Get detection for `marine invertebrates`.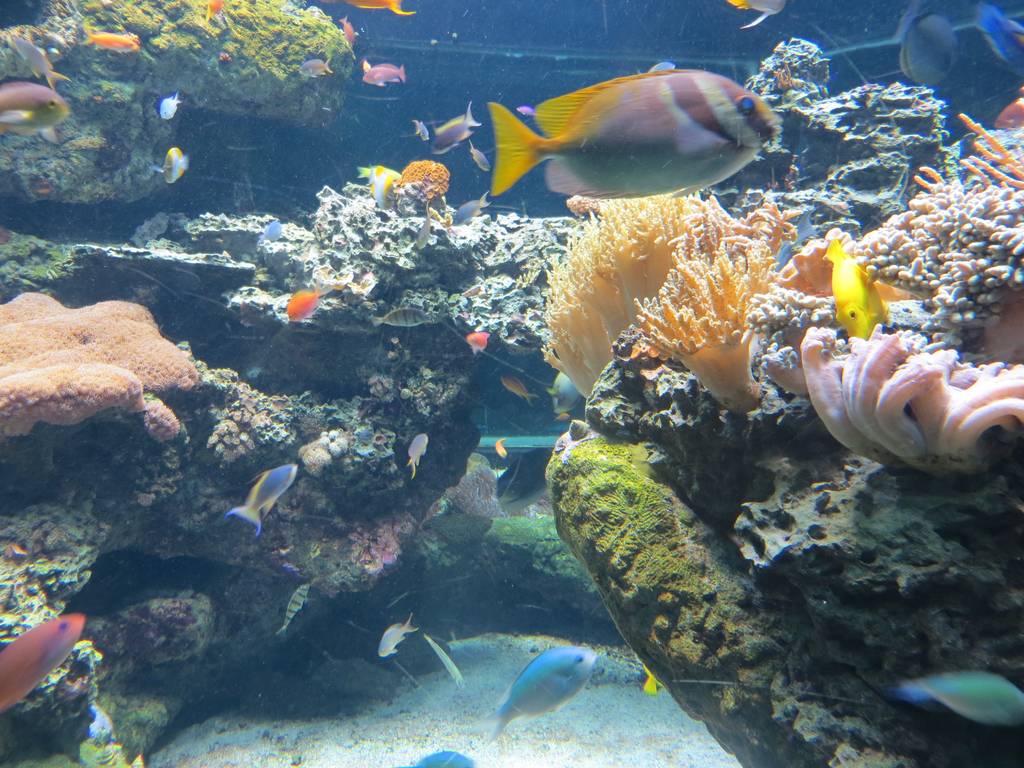
Detection: <box>0,292,201,444</box>.
